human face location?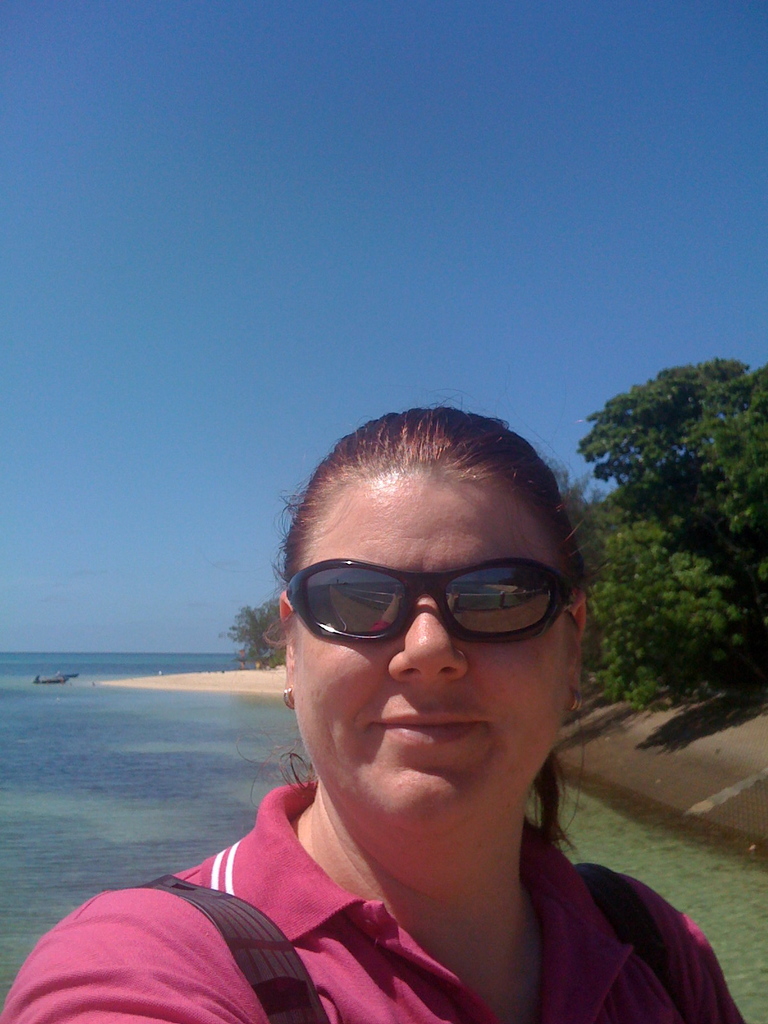
[left=291, top=480, right=565, bottom=847]
